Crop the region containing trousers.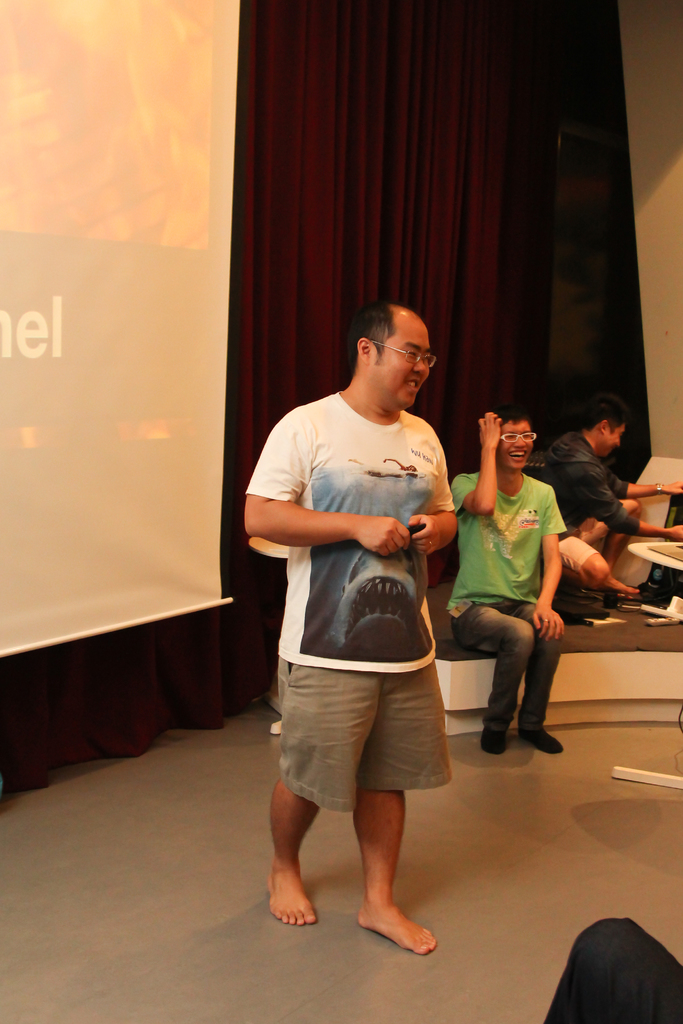
Crop region: bbox=[450, 596, 561, 728].
